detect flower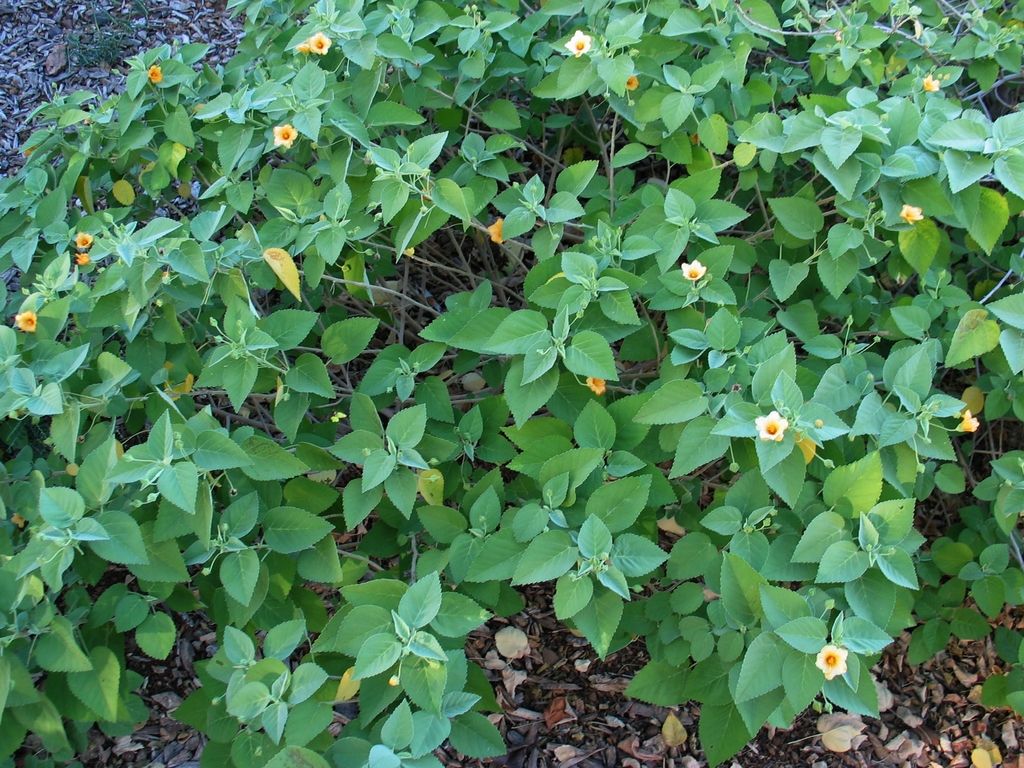
814:646:845:679
